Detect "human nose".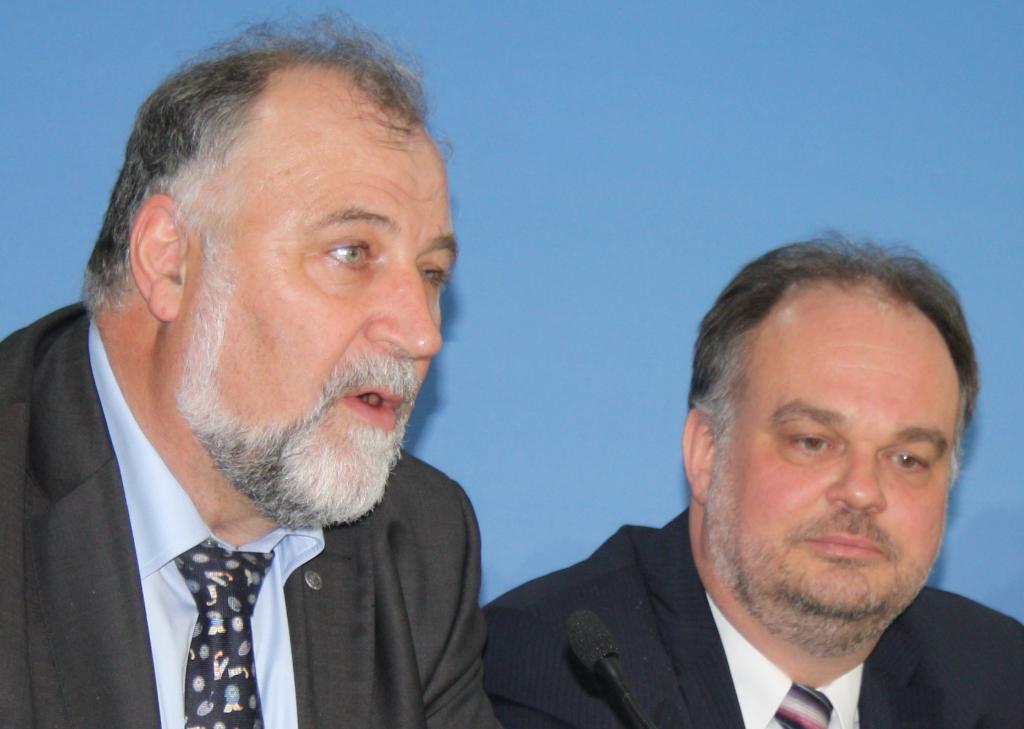
Detected at BBox(362, 261, 442, 361).
